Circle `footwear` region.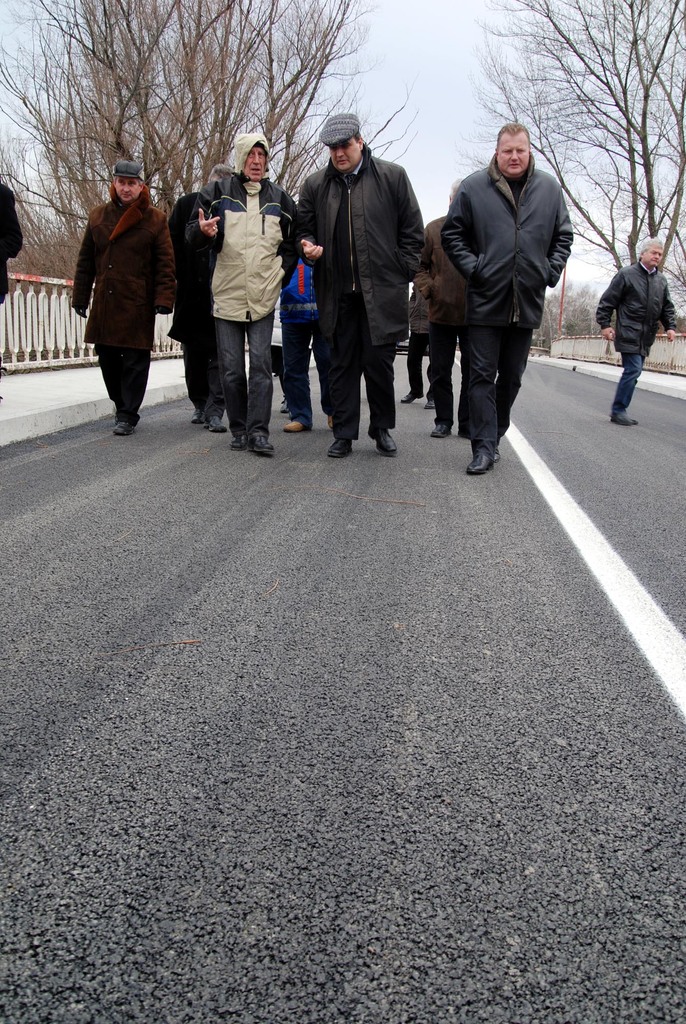
Region: bbox=[247, 435, 273, 454].
